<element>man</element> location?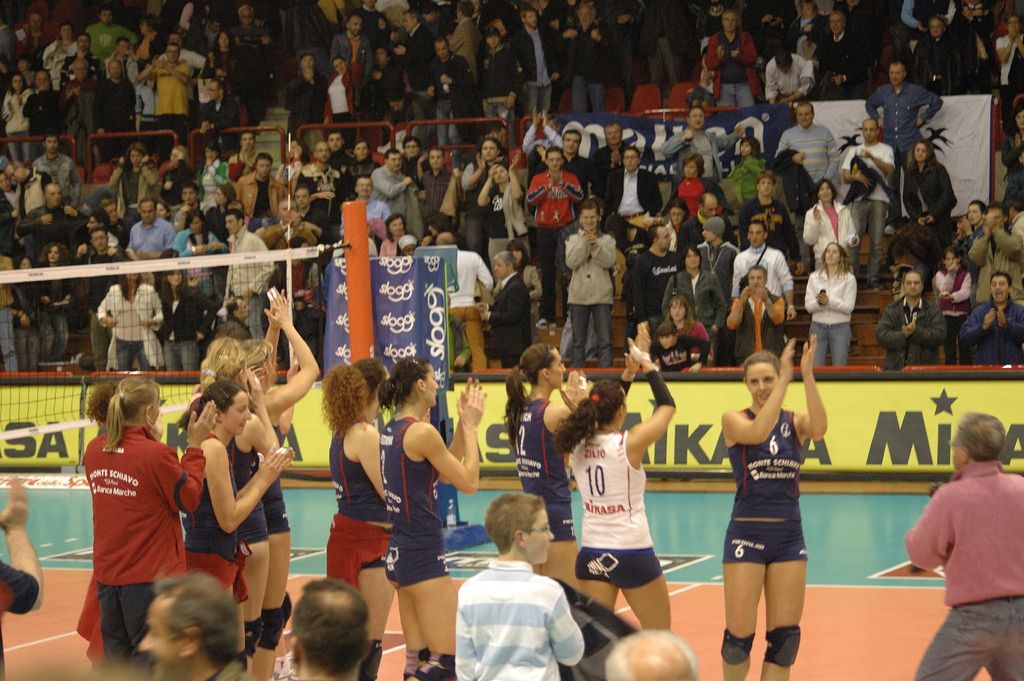
372, 51, 407, 127
